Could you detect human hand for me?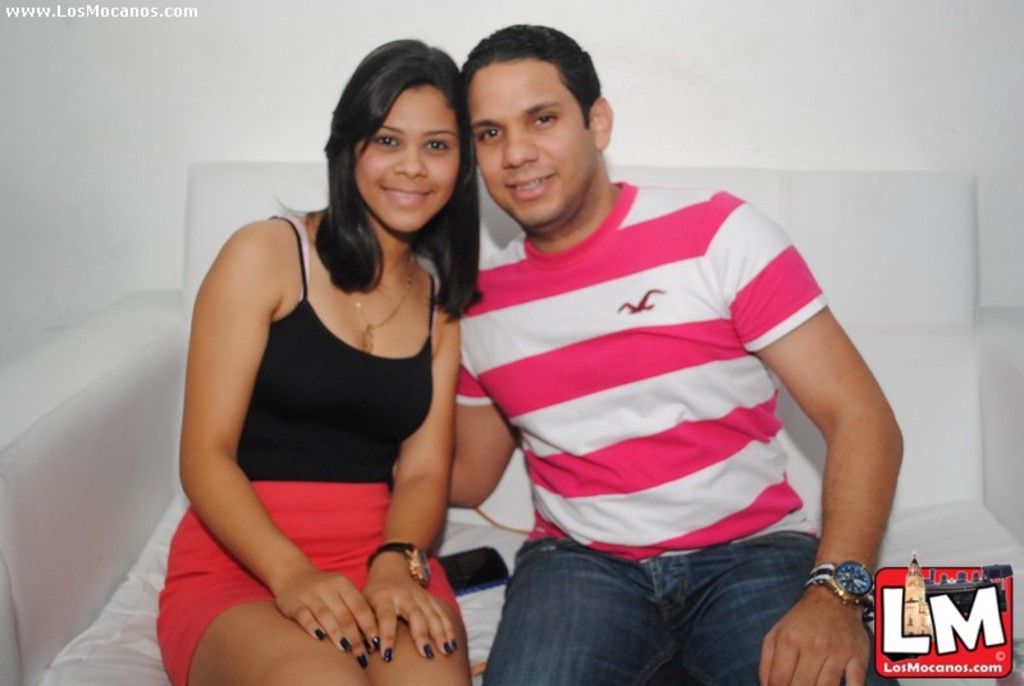
Detection result: detection(274, 568, 380, 671).
